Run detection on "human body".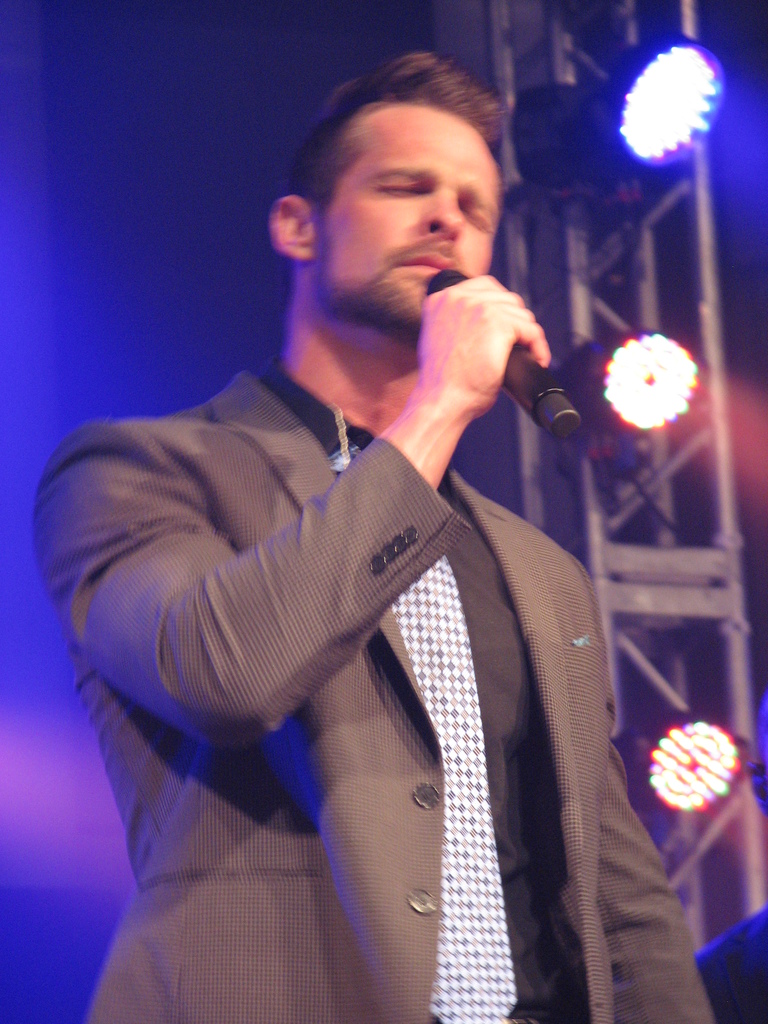
Result: region(75, 79, 665, 1002).
